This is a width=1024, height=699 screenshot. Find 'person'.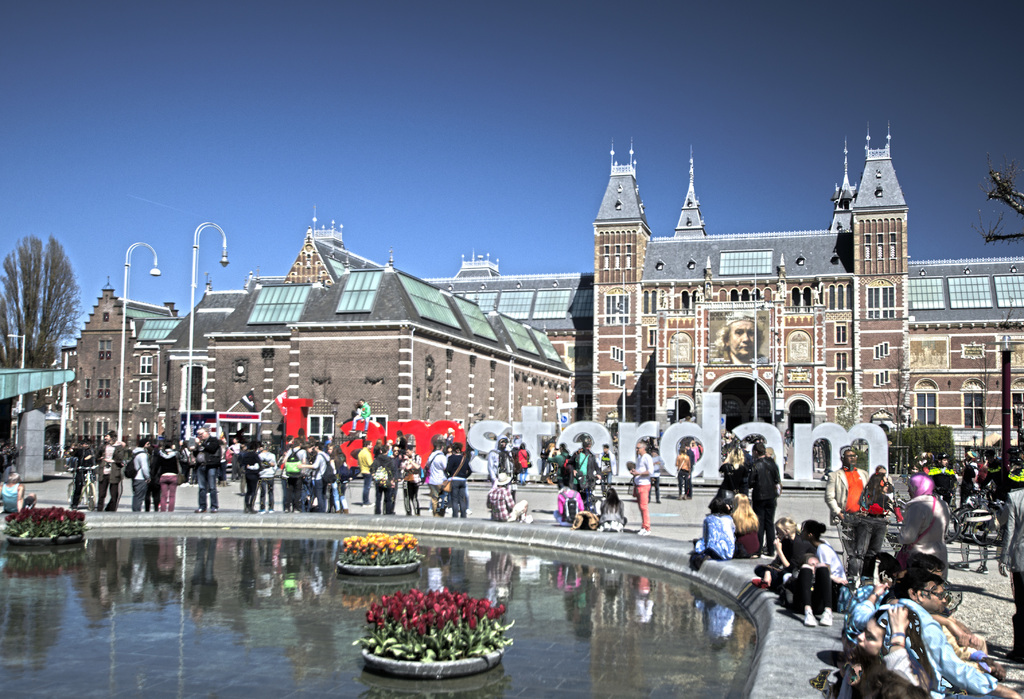
Bounding box: (left=674, top=445, right=691, bottom=499).
